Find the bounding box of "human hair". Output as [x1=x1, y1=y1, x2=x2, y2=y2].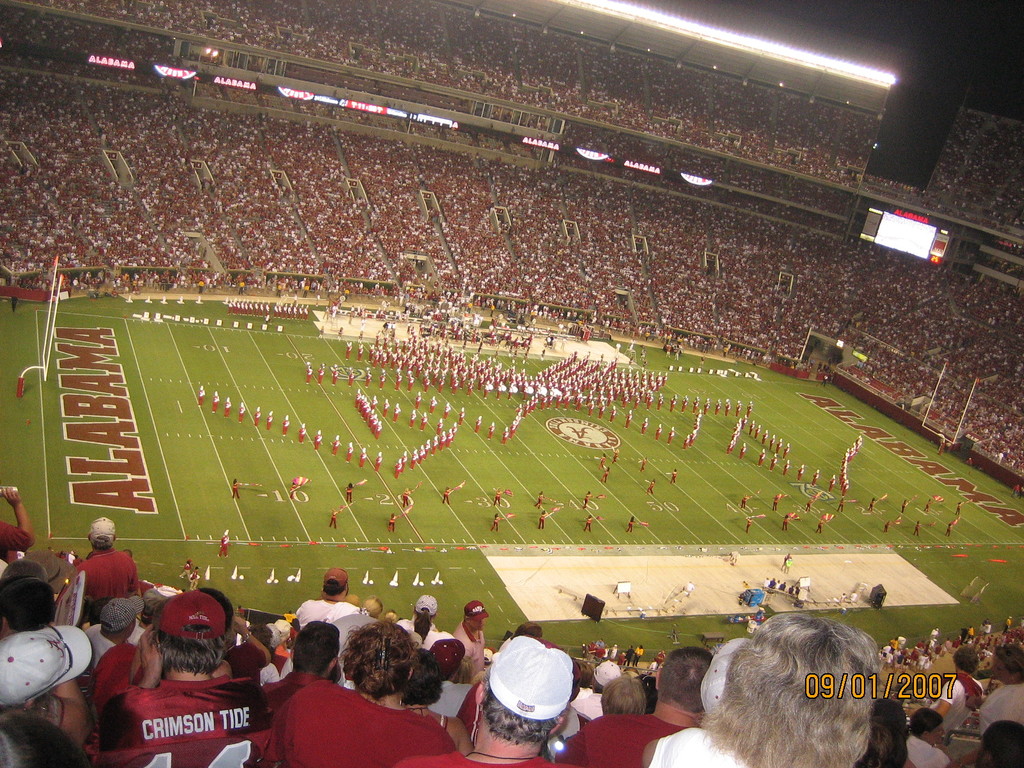
[x1=856, y1=717, x2=904, y2=767].
